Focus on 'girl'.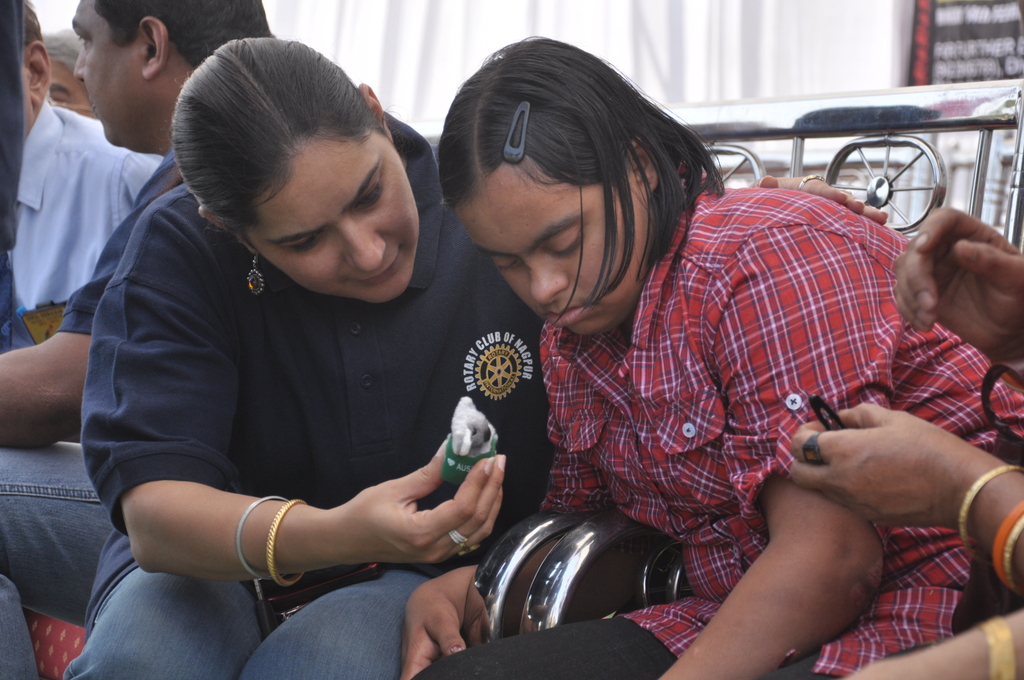
Focused at BBox(395, 34, 1023, 679).
